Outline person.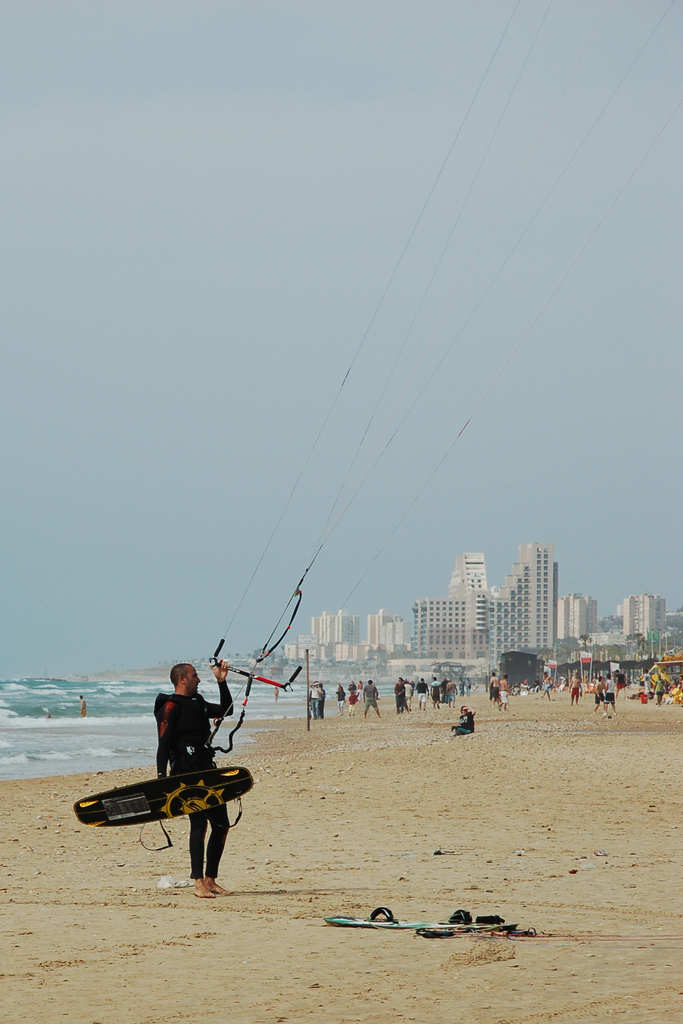
Outline: 296 679 322 721.
